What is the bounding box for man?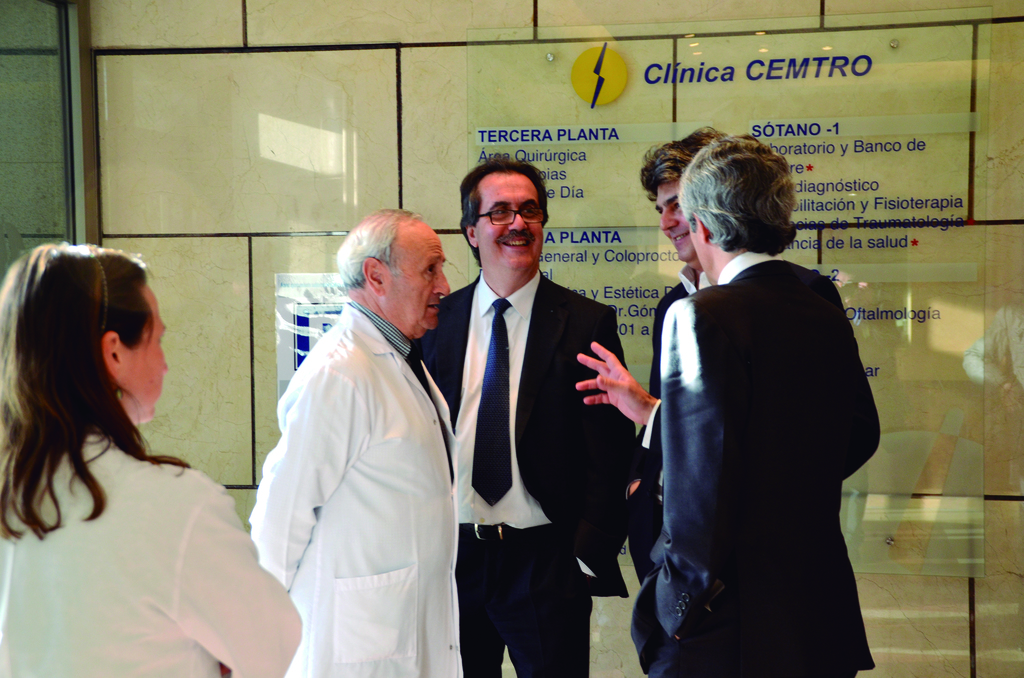
bbox=[581, 127, 881, 677].
